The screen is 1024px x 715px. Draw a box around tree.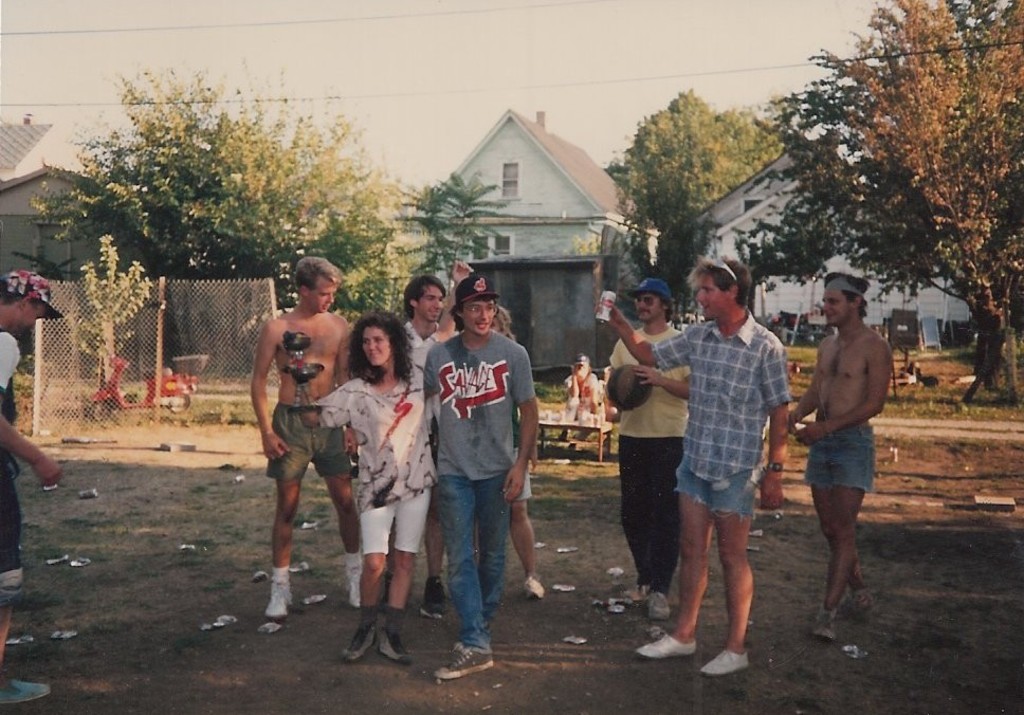
607,87,771,280.
